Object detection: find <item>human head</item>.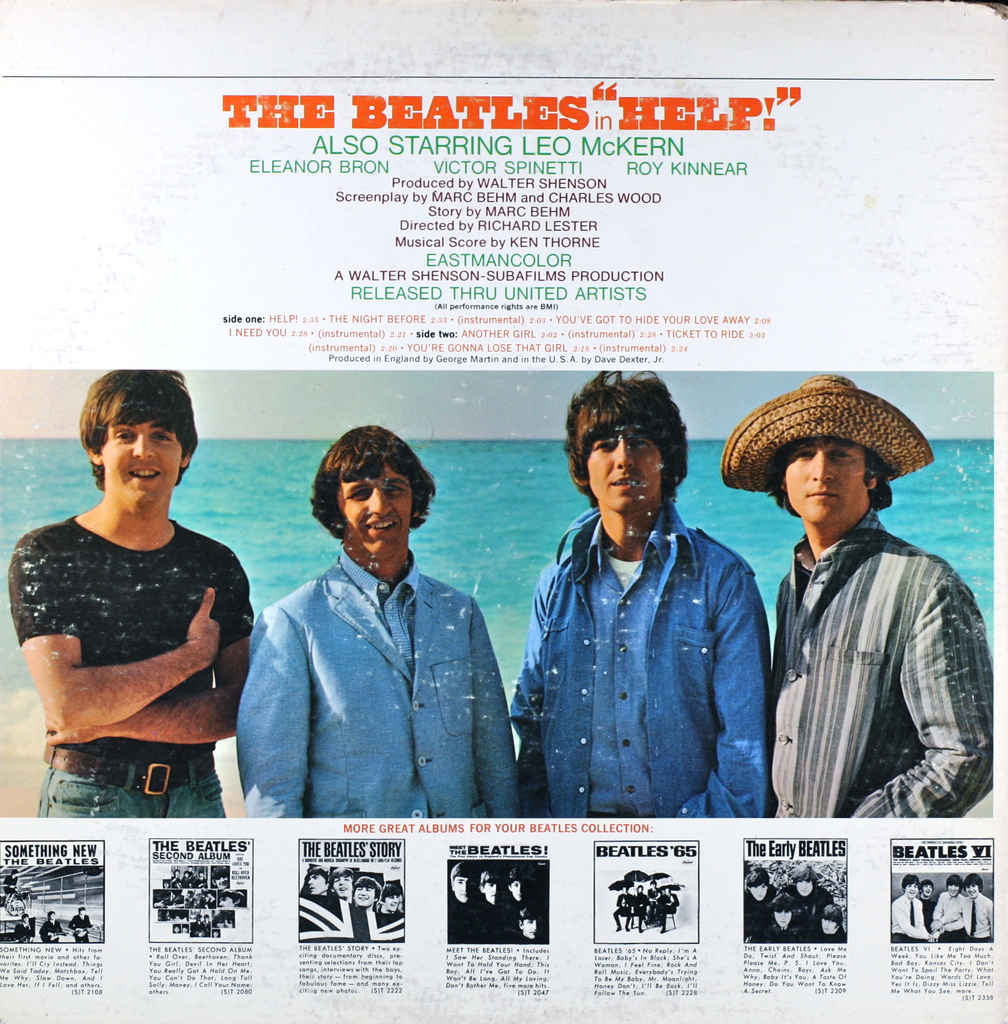
detection(650, 879, 656, 888).
